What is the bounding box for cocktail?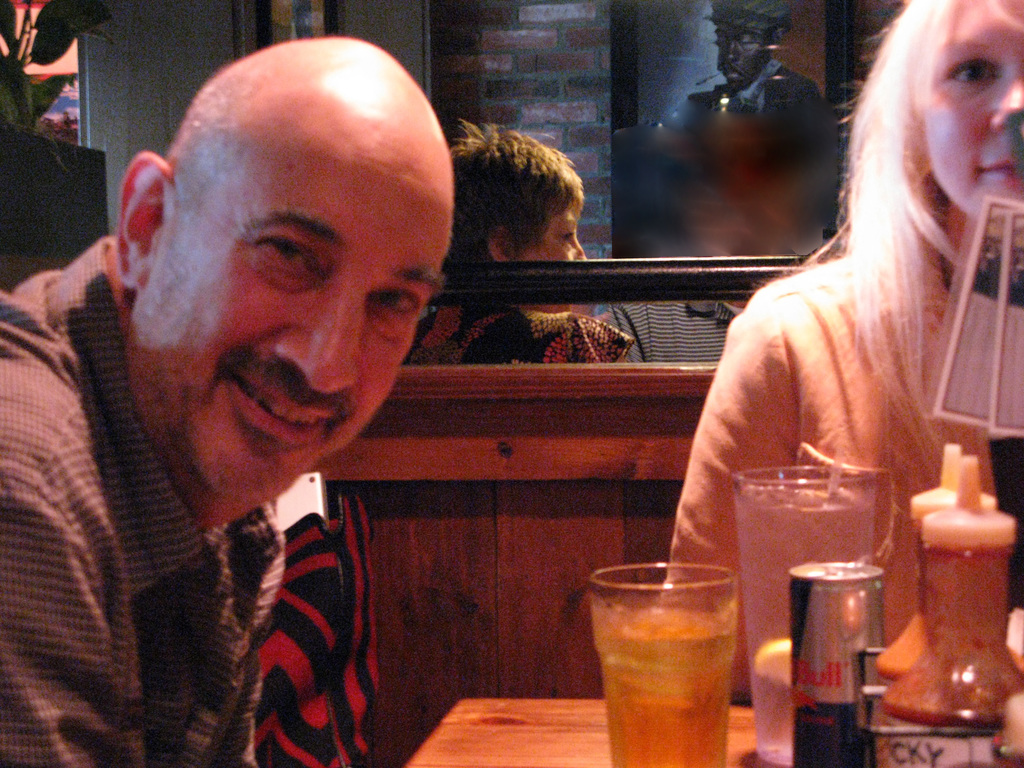
select_region(732, 468, 876, 767).
